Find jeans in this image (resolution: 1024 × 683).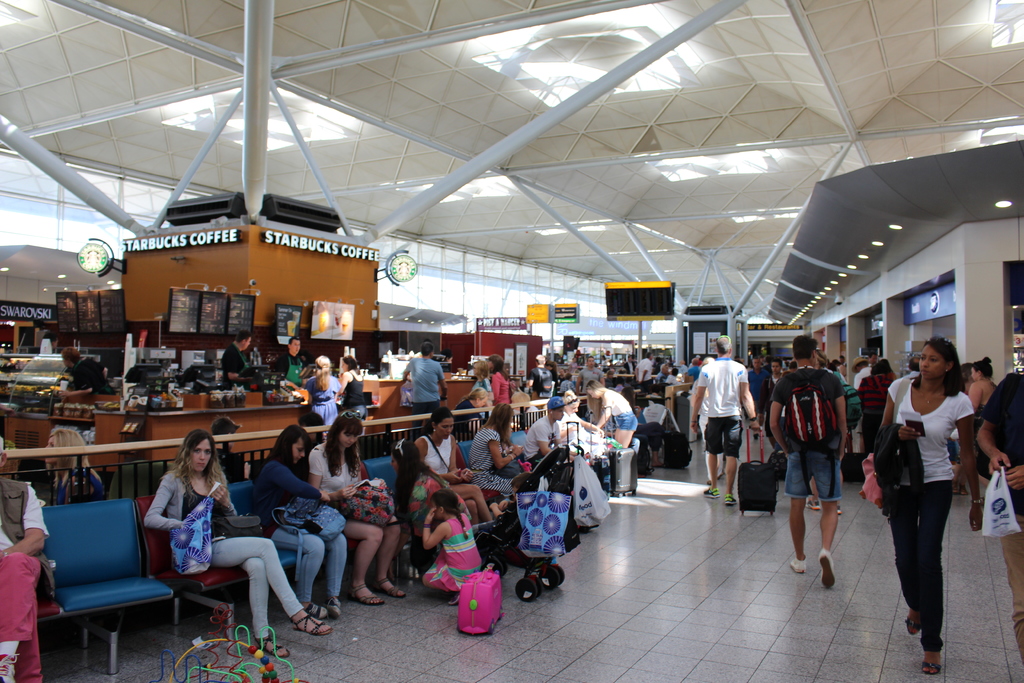
bbox=(785, 450, 843, 500).
